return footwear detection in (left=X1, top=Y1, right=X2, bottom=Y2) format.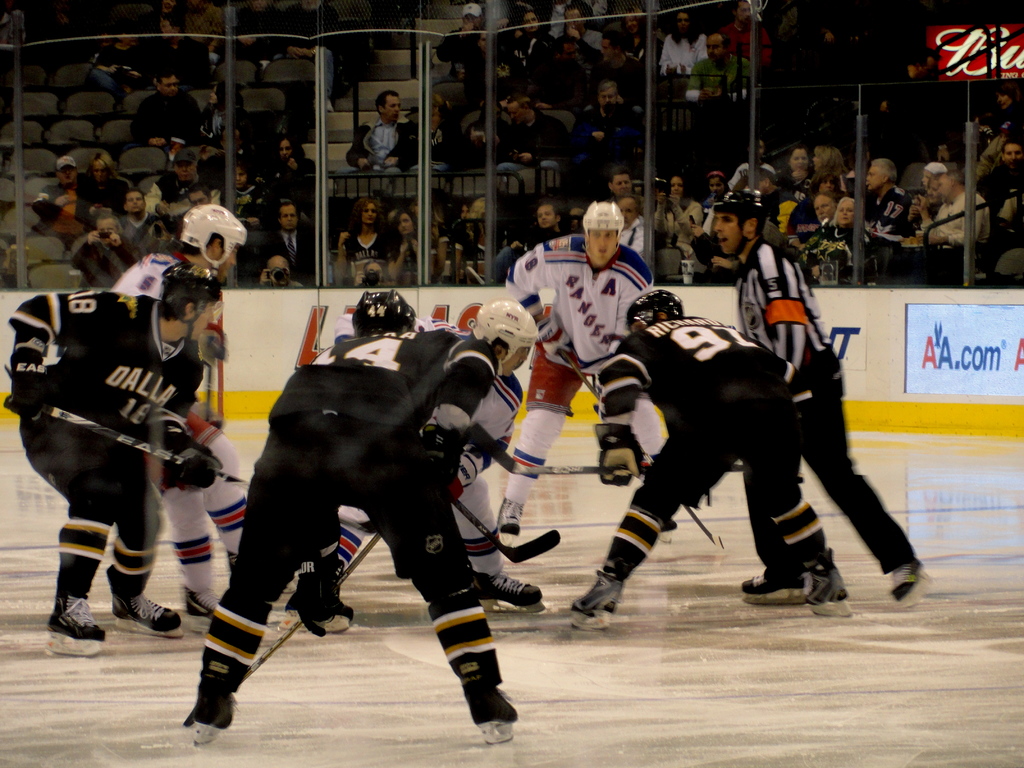
(left=181, top=589, right=220, bottom=617).
